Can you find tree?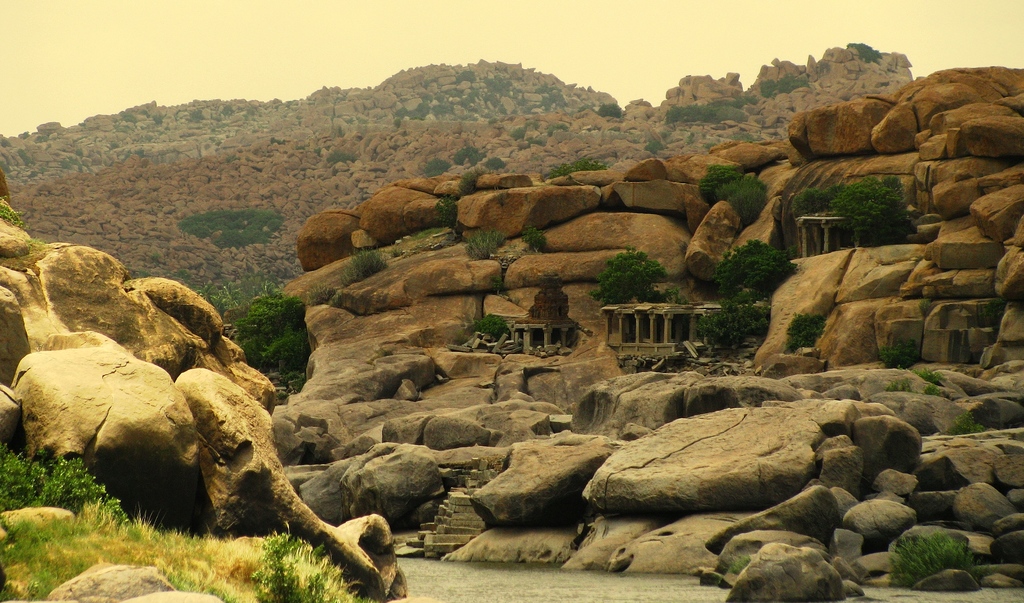
Yes, bounding box: crop(696, 289, 793, 351).
